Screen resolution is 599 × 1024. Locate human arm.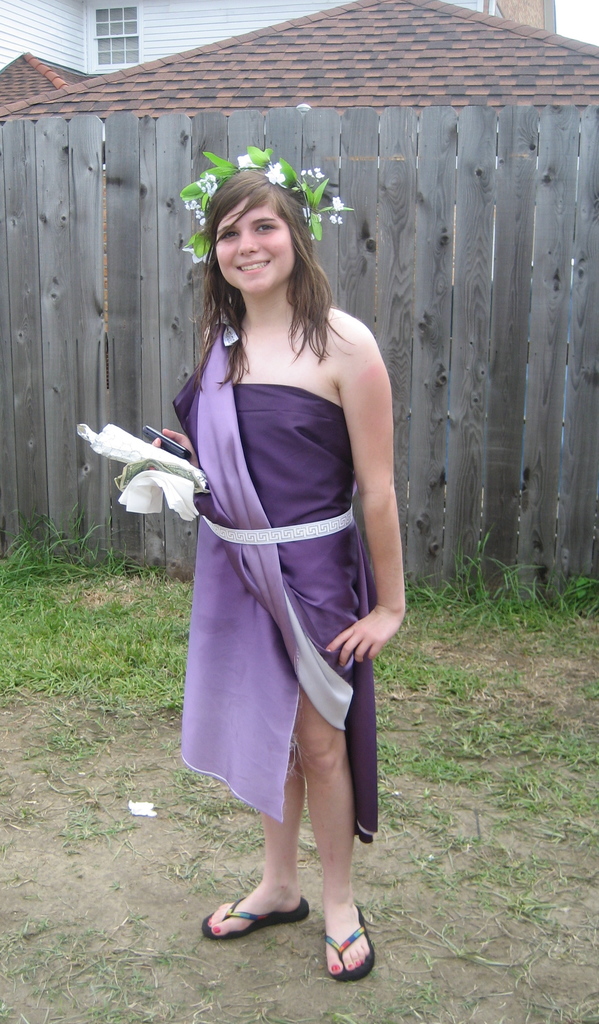
[337,338,408,670].
